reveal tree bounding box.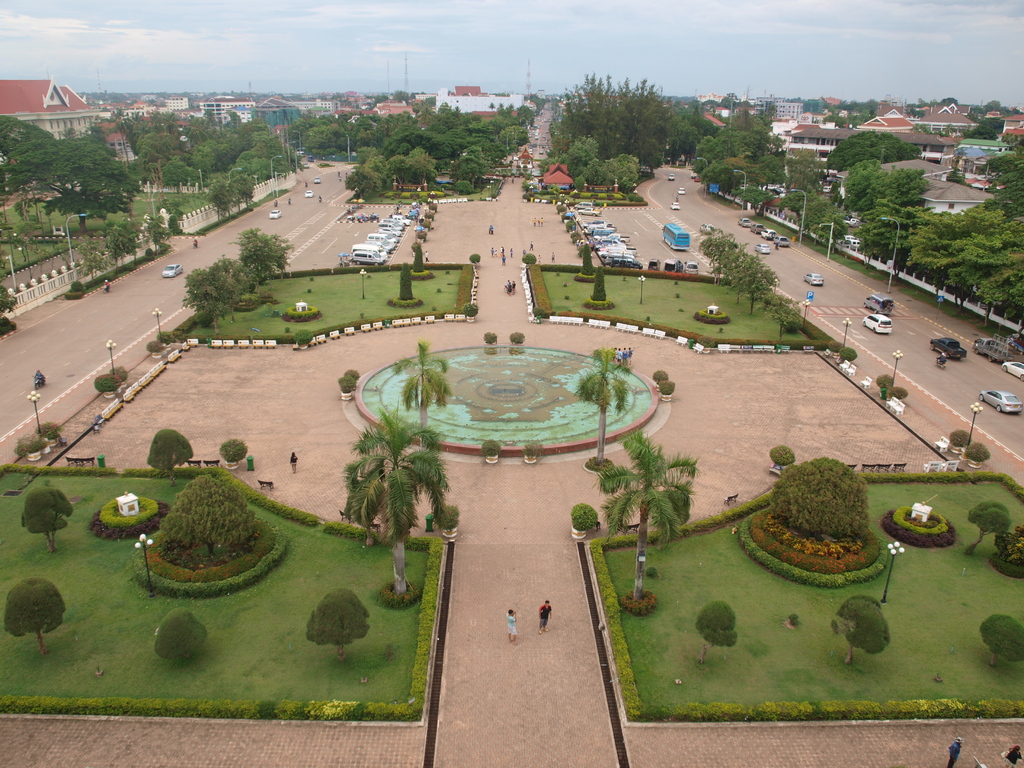
Revealed: BBox(579, 242, 595, 276).
